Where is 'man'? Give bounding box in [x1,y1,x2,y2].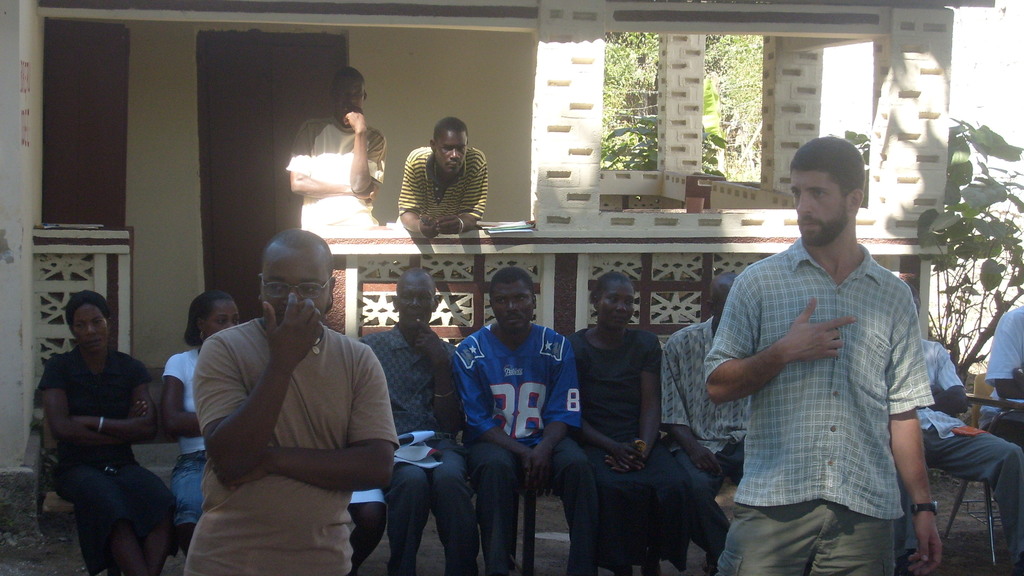
[178,227,403,575].
